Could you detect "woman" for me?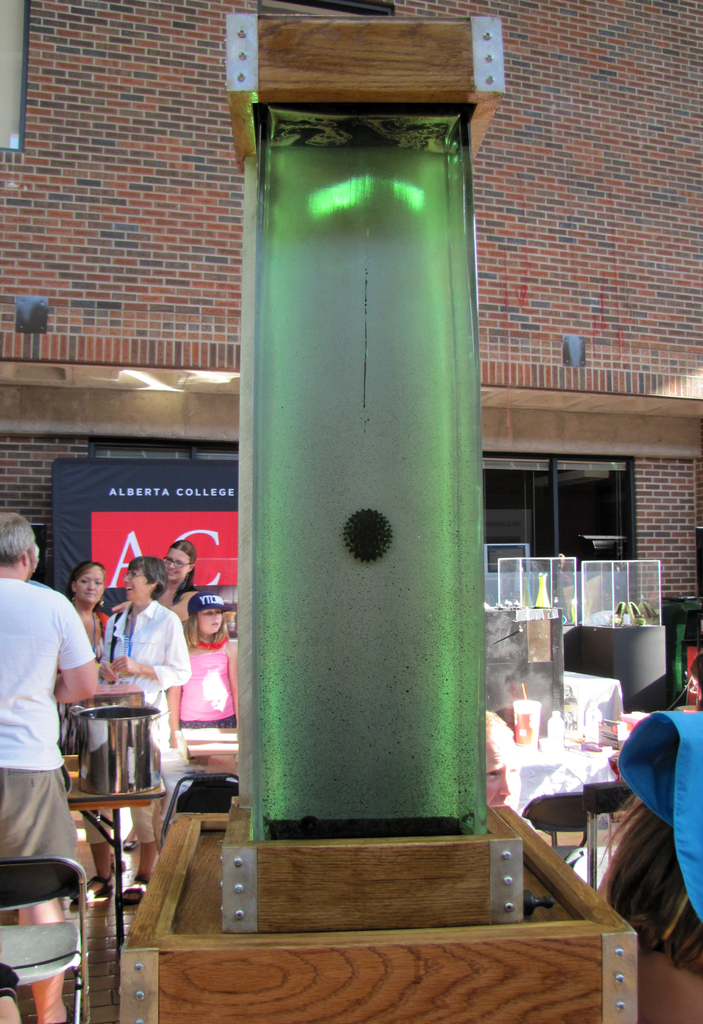
Detection result: detection(69, 562, 113, 664).
